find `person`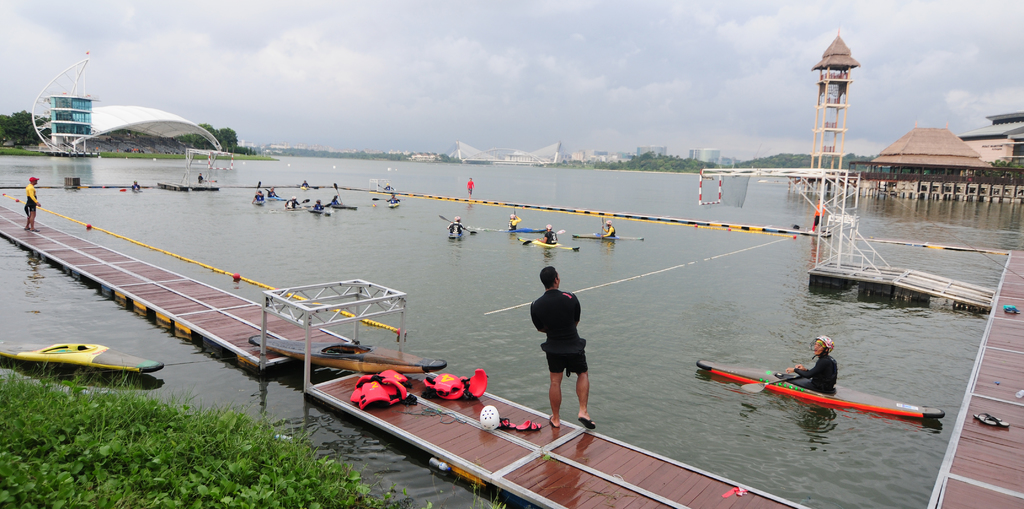
box=[387, 192, 400, 204]
